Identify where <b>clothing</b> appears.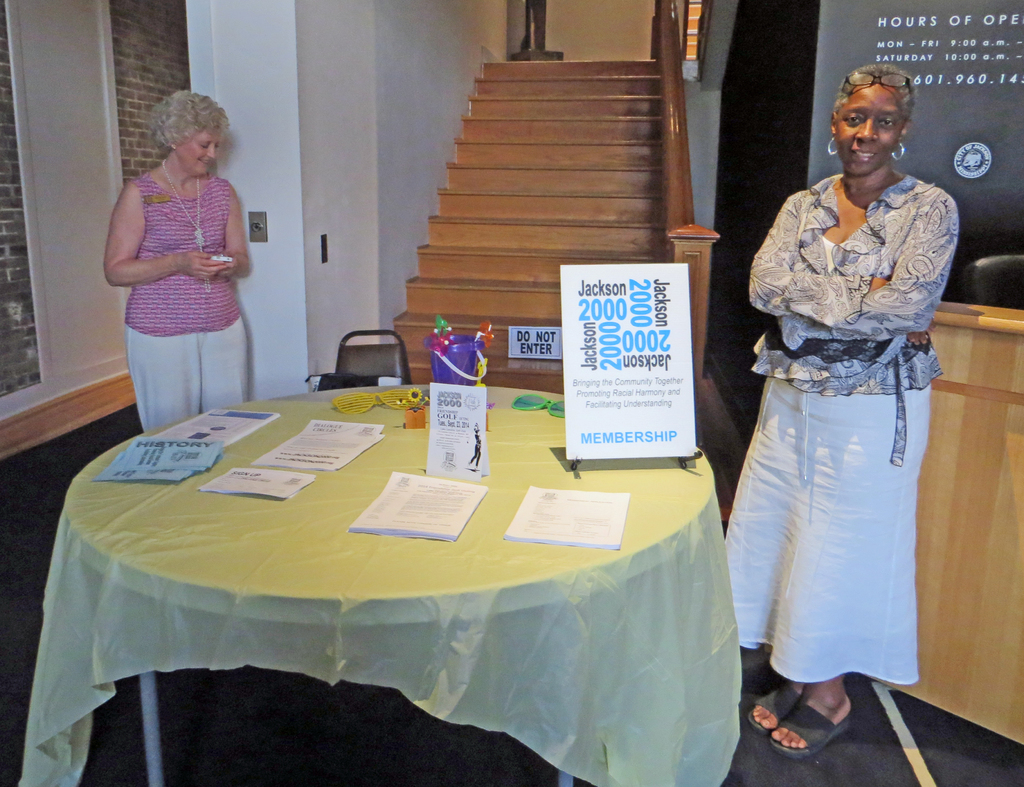
Appears at box(716, 149, 949, 707).
